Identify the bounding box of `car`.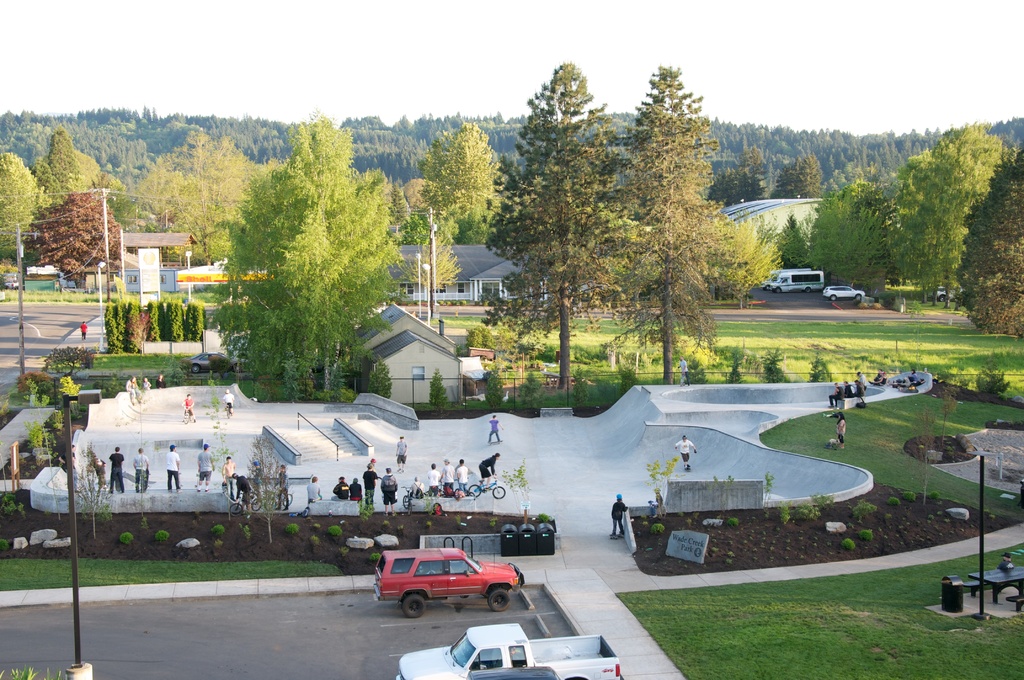
left=821, top=281, right=870, bottom=302.
